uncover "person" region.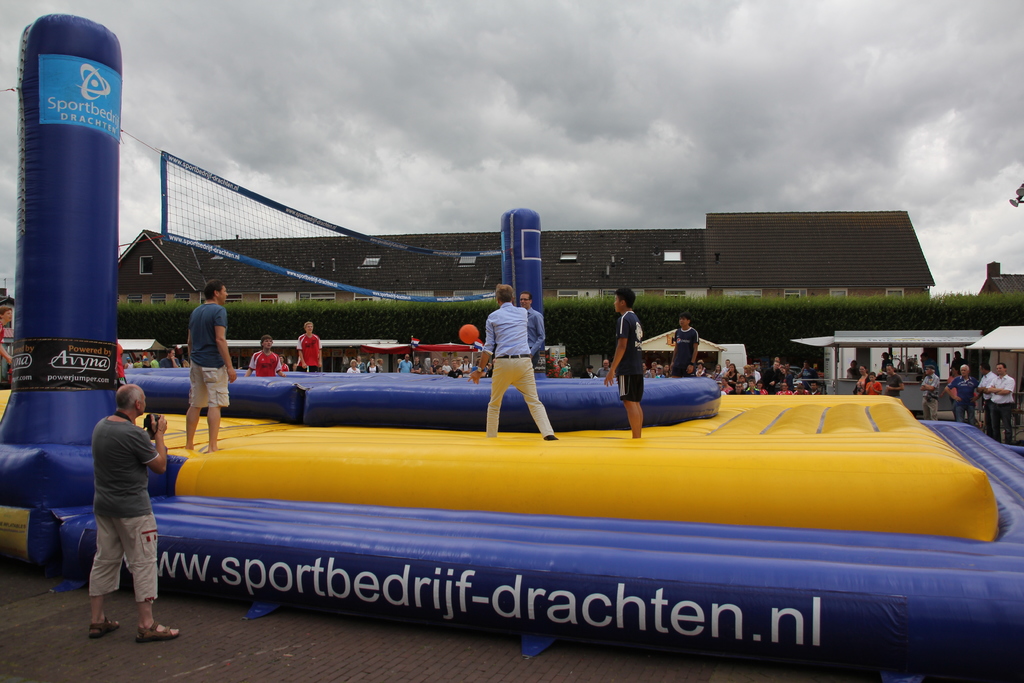
Uncovered: {"left": 251, "top": 334, "right": 282, "bottom": 371}.
